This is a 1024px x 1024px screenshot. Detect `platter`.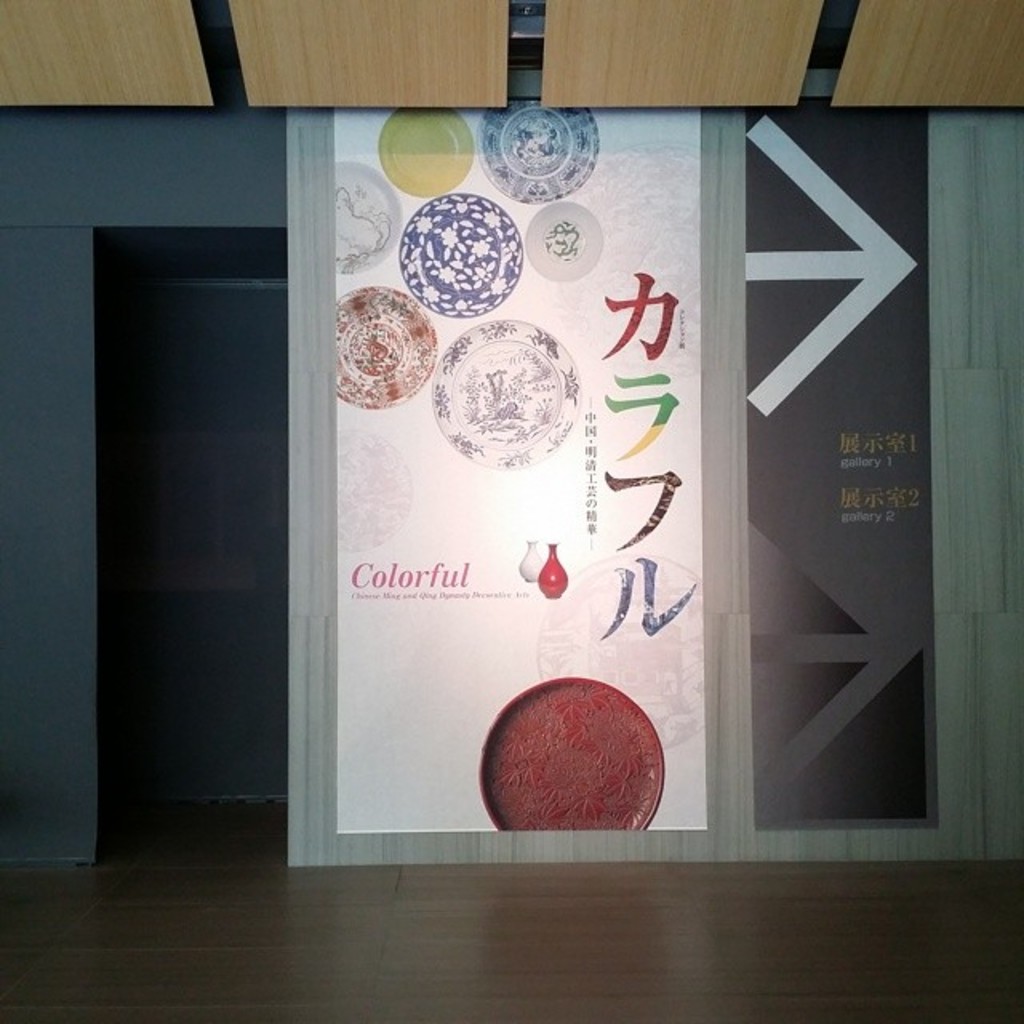
select_region(331, 288, 434, 400).
